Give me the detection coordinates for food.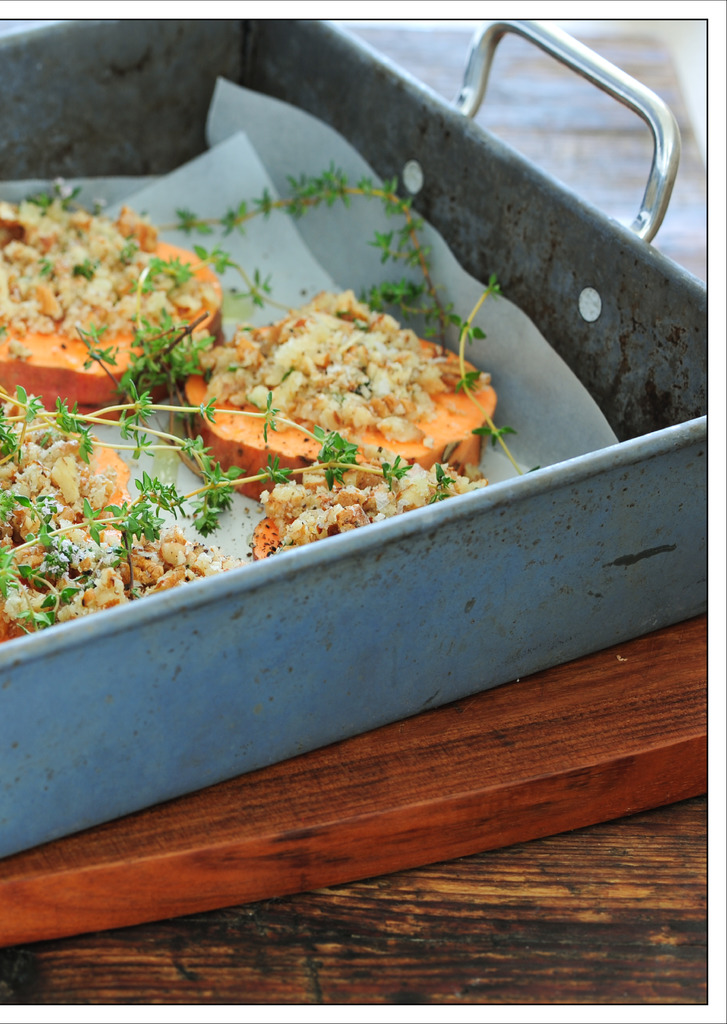
(255,444,505,554).
